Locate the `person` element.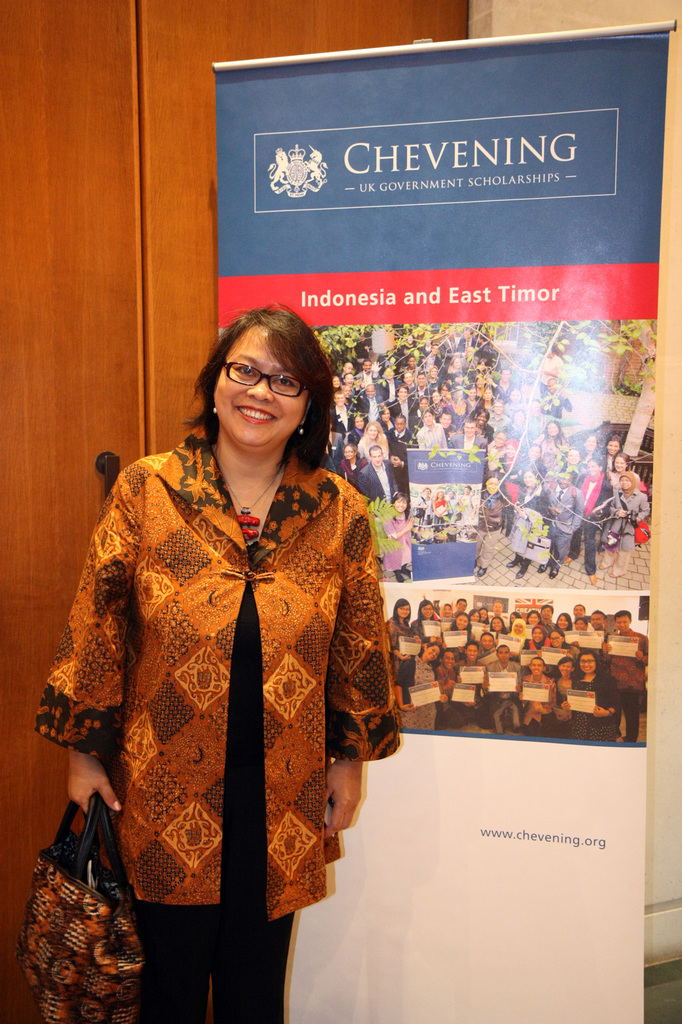
Element bbox: (x1=605, y1=436, x2=621, y2=459).
